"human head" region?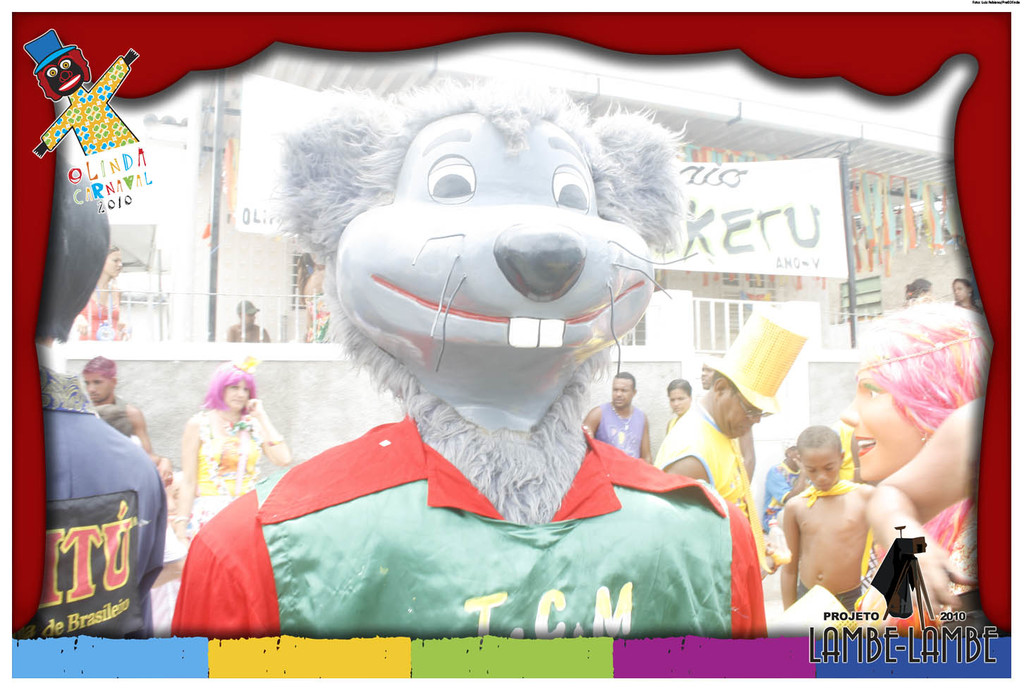
[839, 309, 994, 484]
